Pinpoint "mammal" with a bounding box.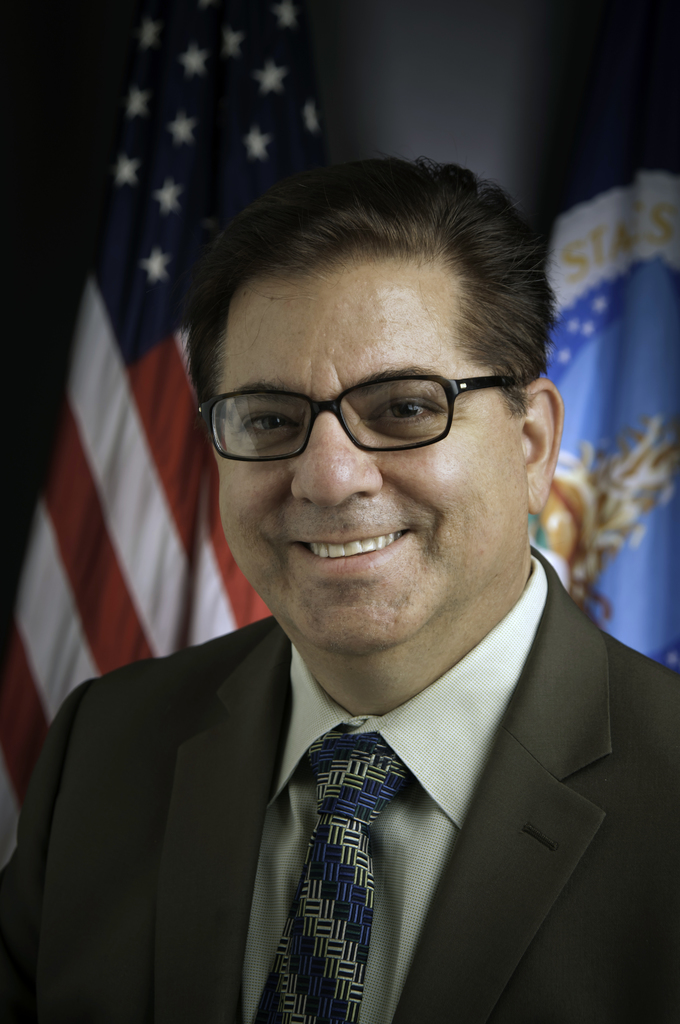
box=[0, 152, 679, 1023].
